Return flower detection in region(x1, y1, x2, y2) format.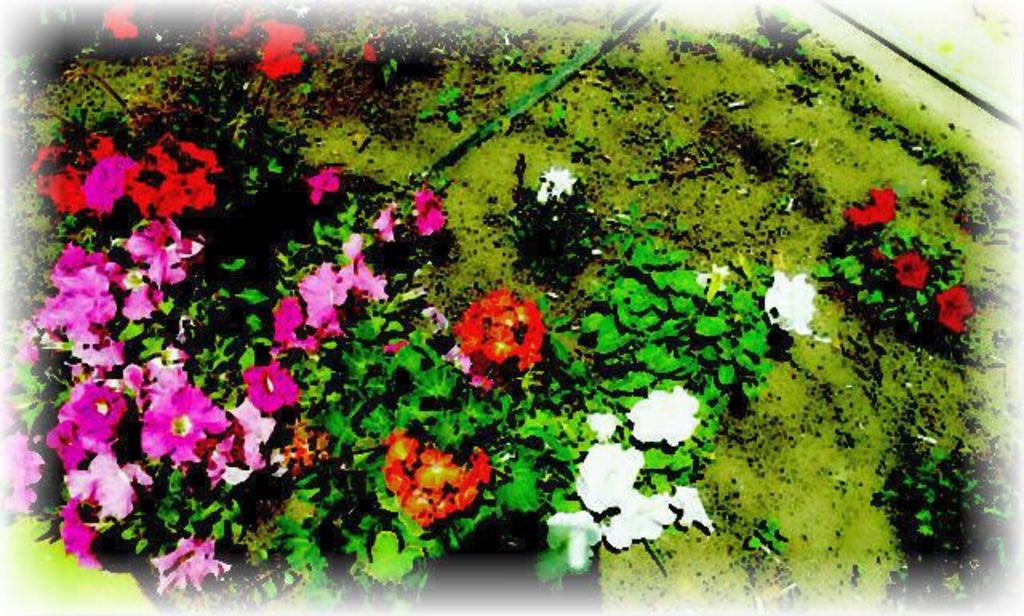
region(413, 446, 450, 485).
